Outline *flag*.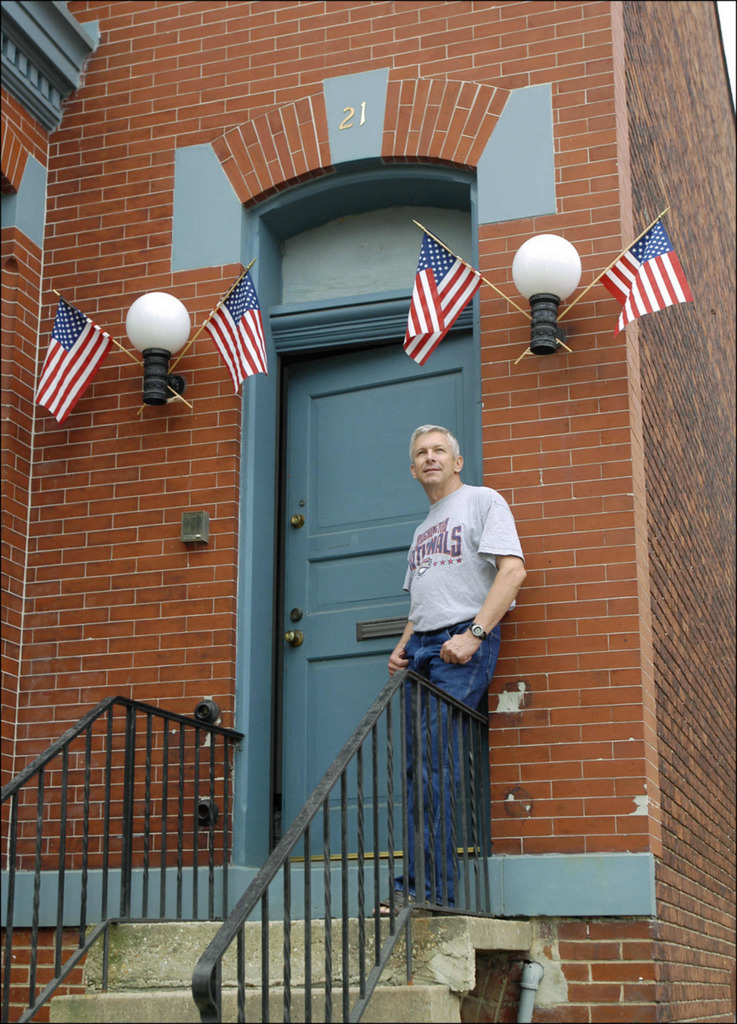
Outline: box=[598, 214, 694, 340].
